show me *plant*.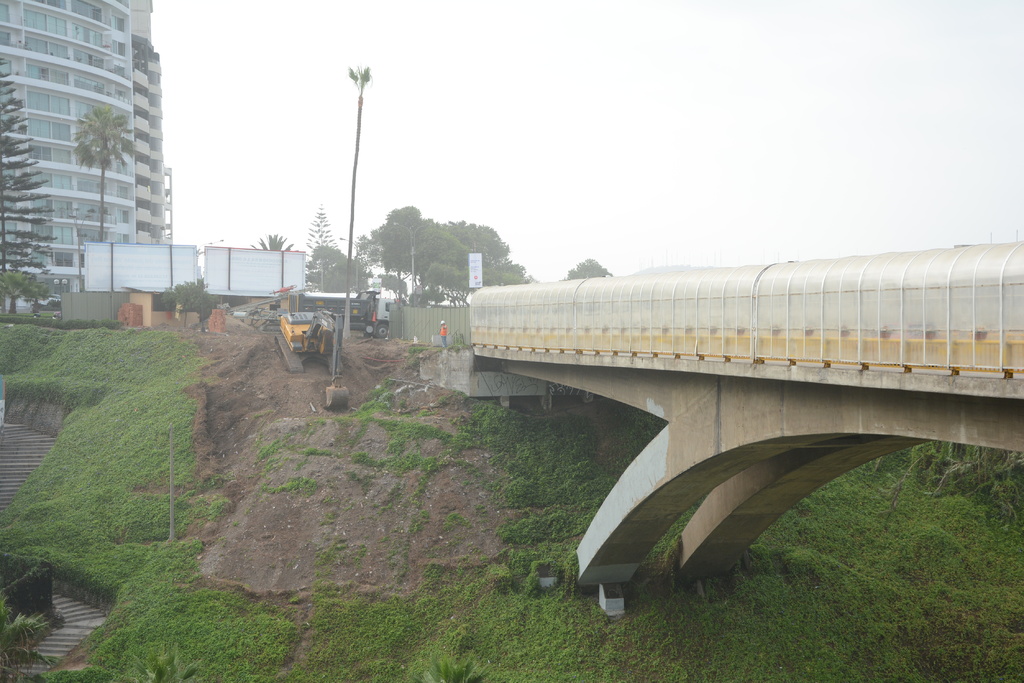
*plant* is here: l=408, t=517, r=421, b=531.
